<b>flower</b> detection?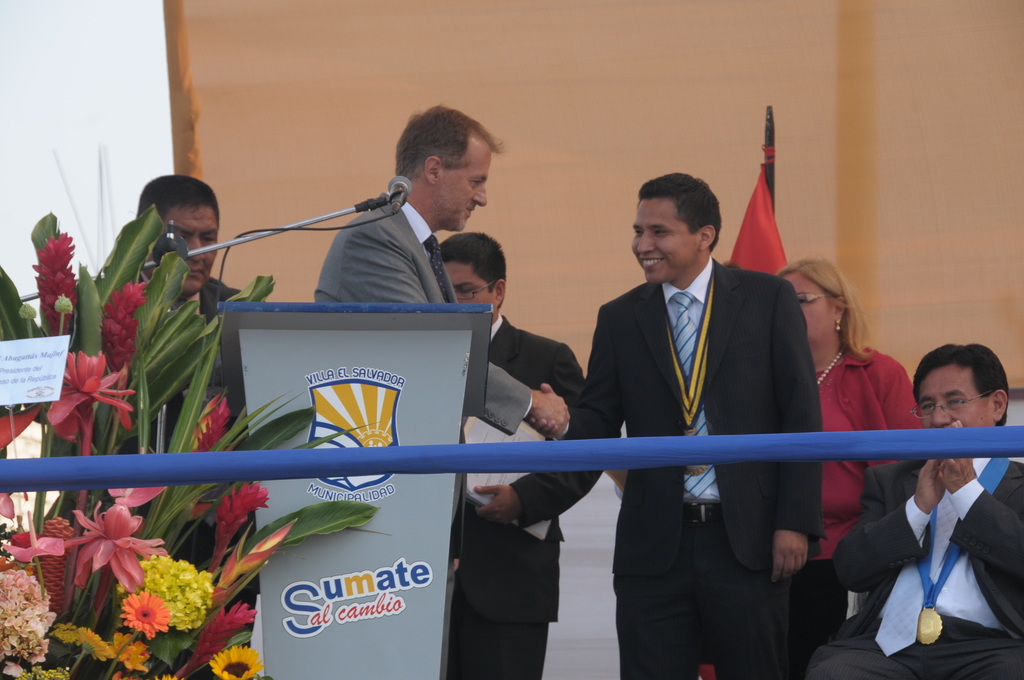
box(106, 551, 205, 647)
